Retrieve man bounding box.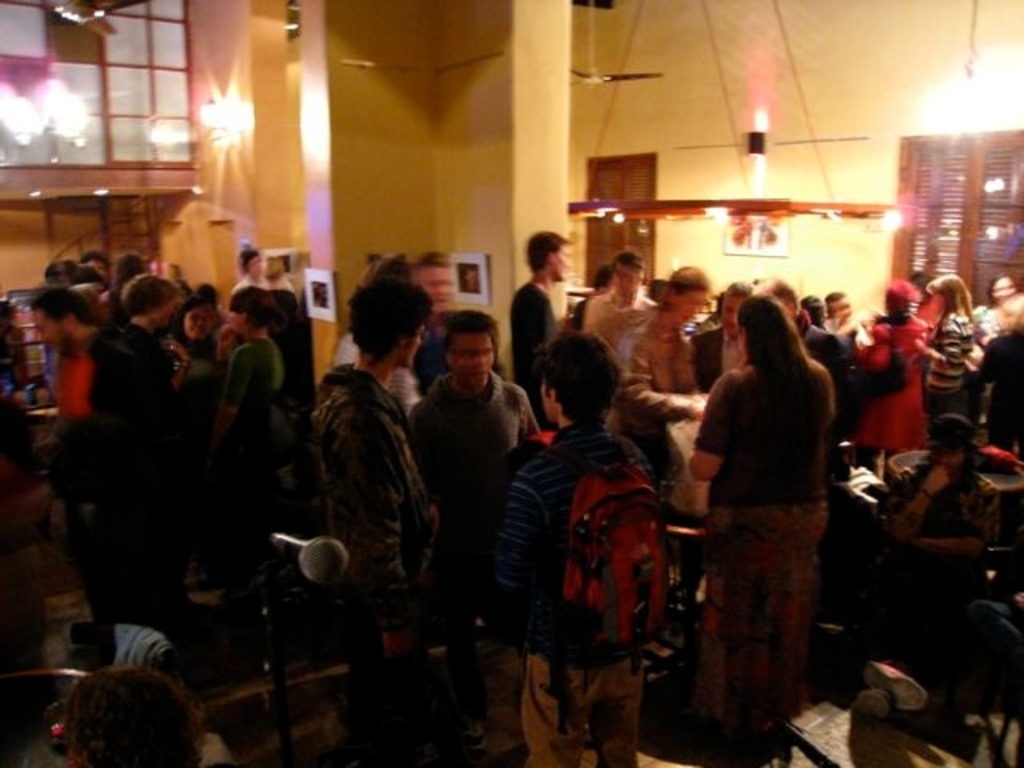
Bounding box: [93,272,190,616].
